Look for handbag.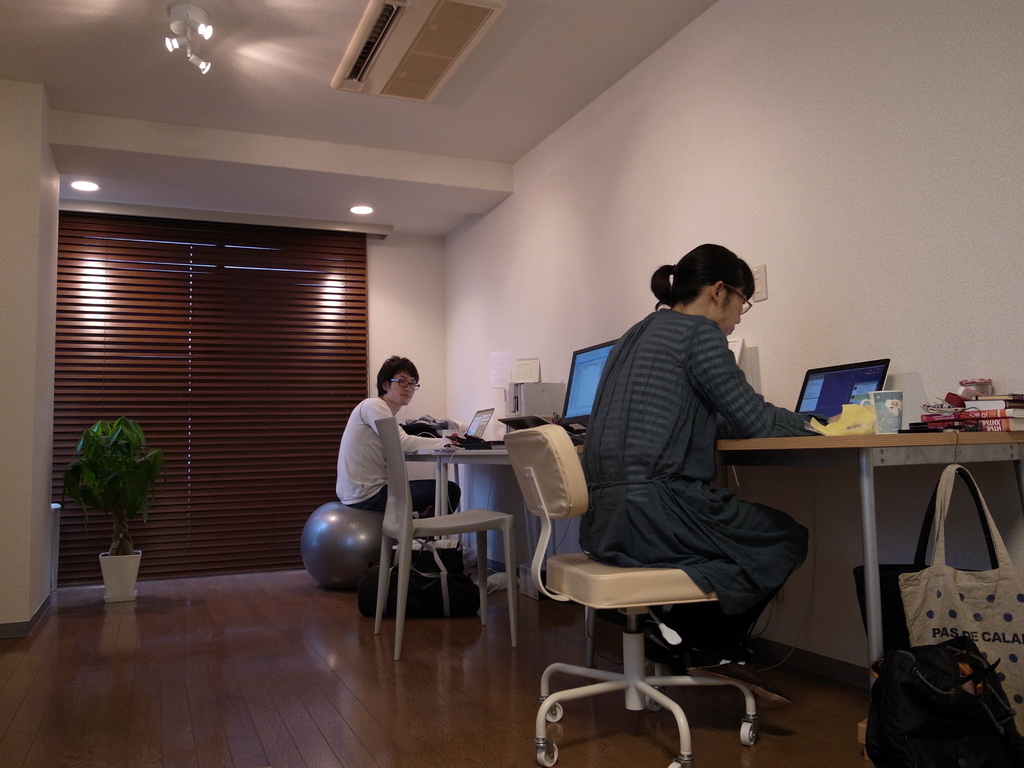
Found: BBox(897, 462, 1023, 735).
